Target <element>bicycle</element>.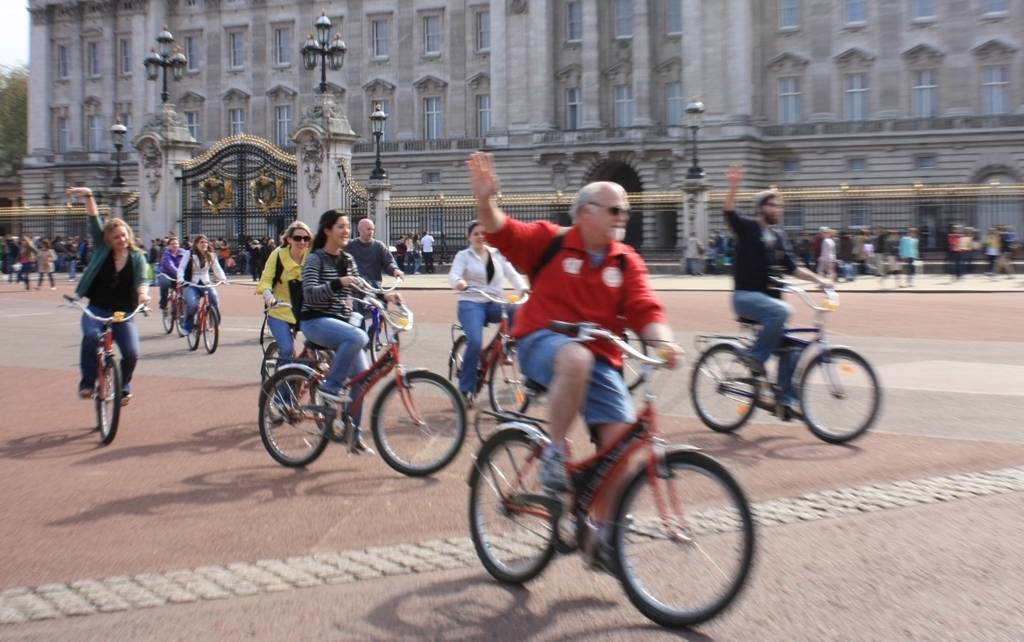
Target region: <bbox>57, 292, 153, 449</bbox>.
